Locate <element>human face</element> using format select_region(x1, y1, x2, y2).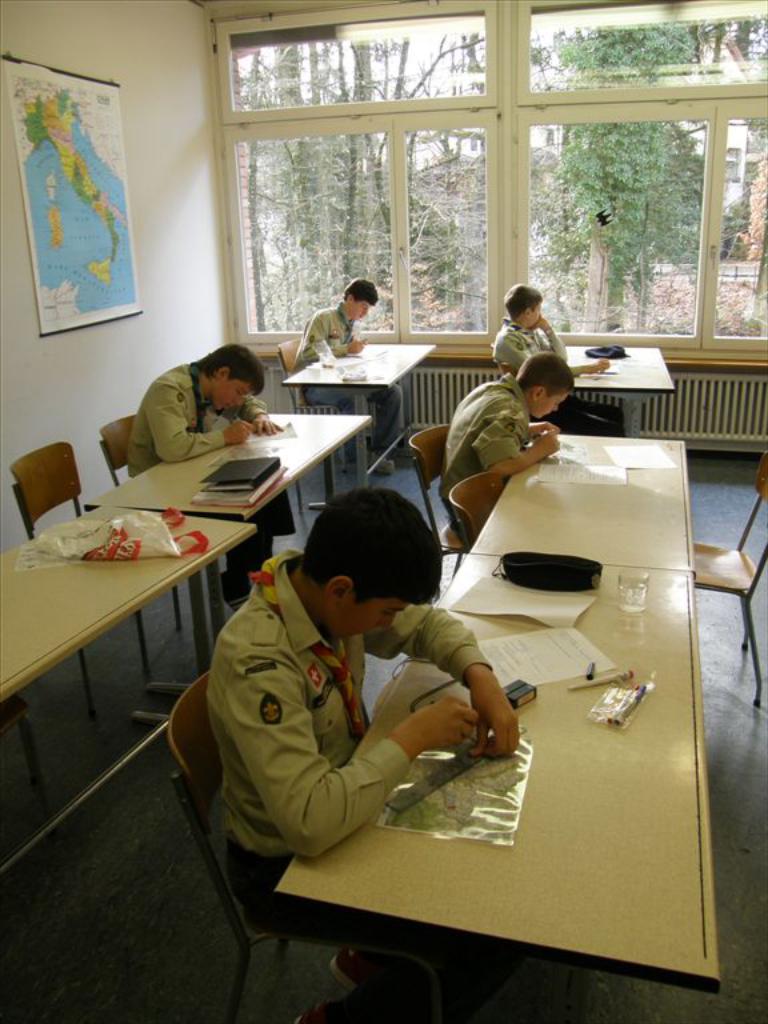
select_region(215, 381, 249, 408).
